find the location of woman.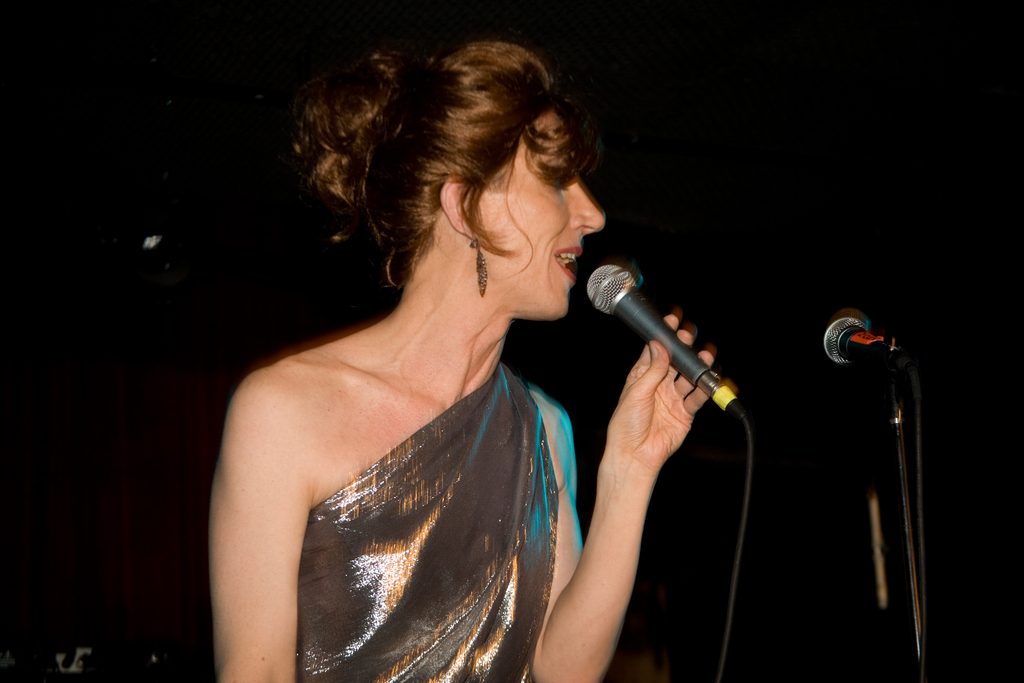
Location: <region>139, 13, 641, 682</region>.
